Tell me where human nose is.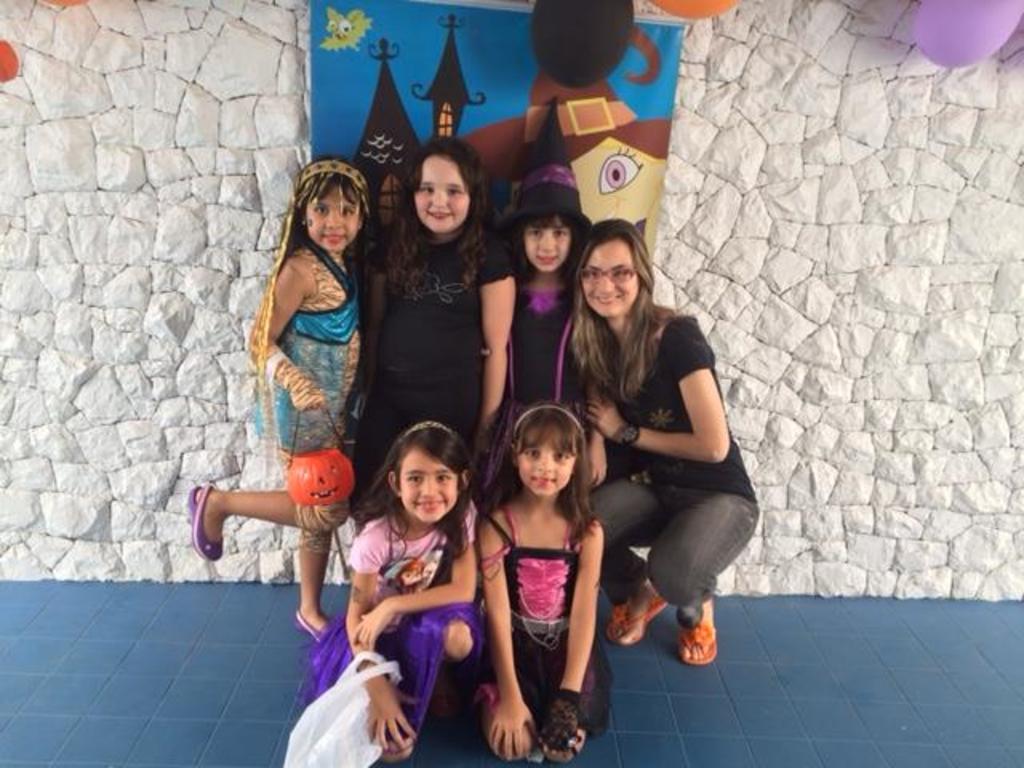
human nose is at pyautogui.locateOnScreen(419, 478, 440, 499).
